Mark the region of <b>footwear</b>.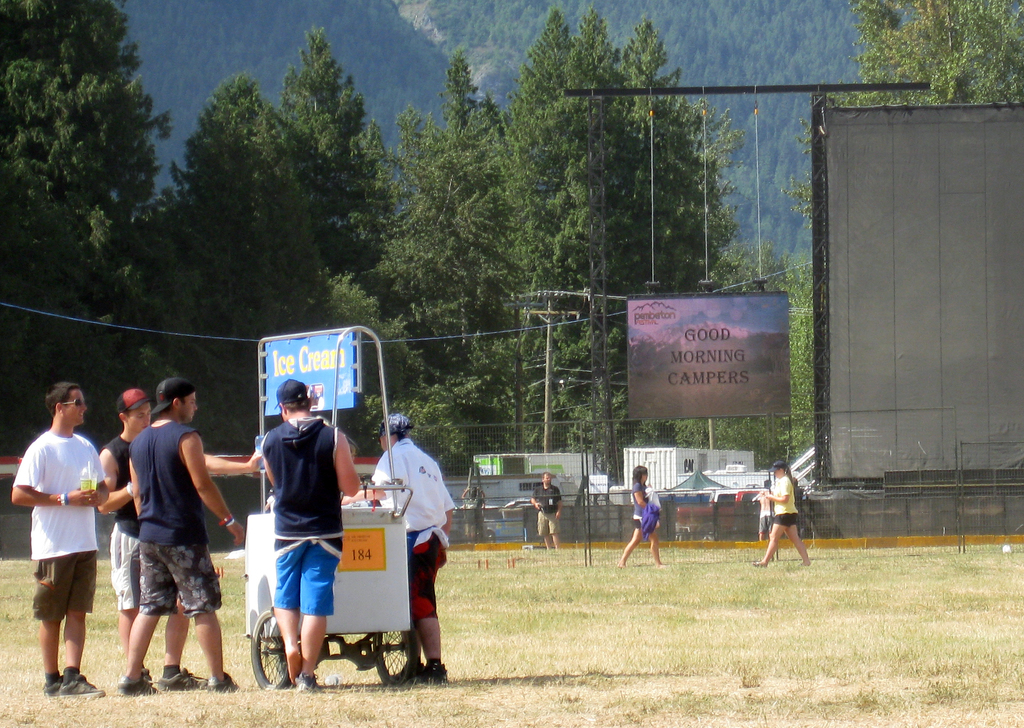
Region: detection(387, 659, 426, 688).
